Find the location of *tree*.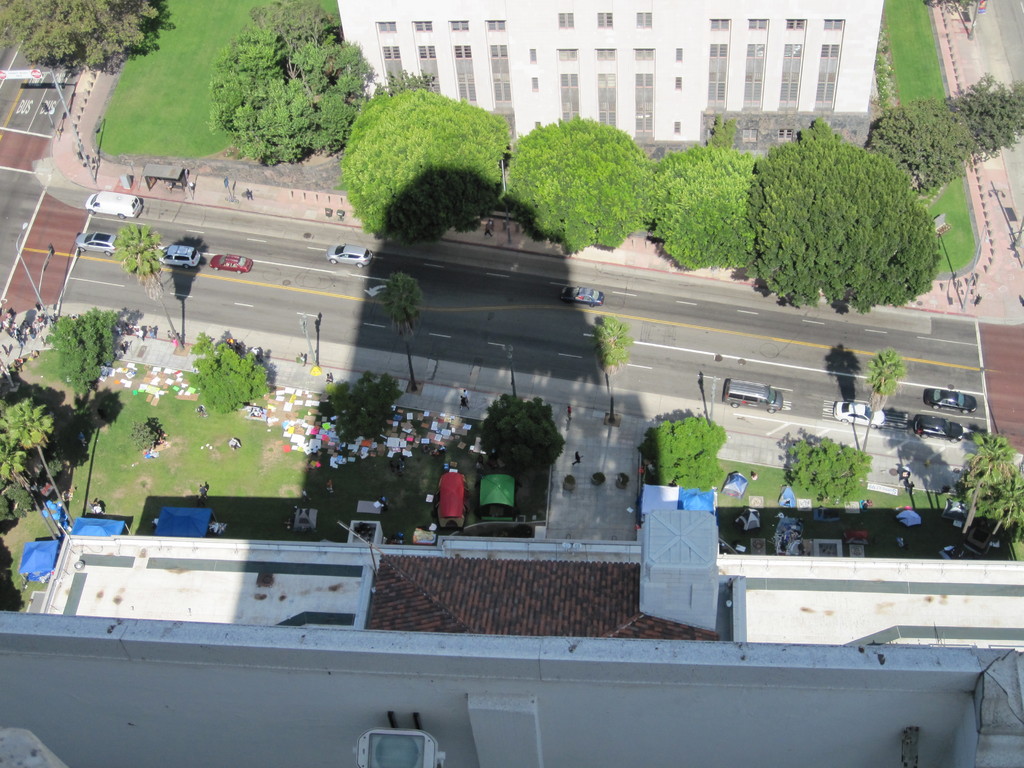
Location: select_region(326, 366, 402, 443).
